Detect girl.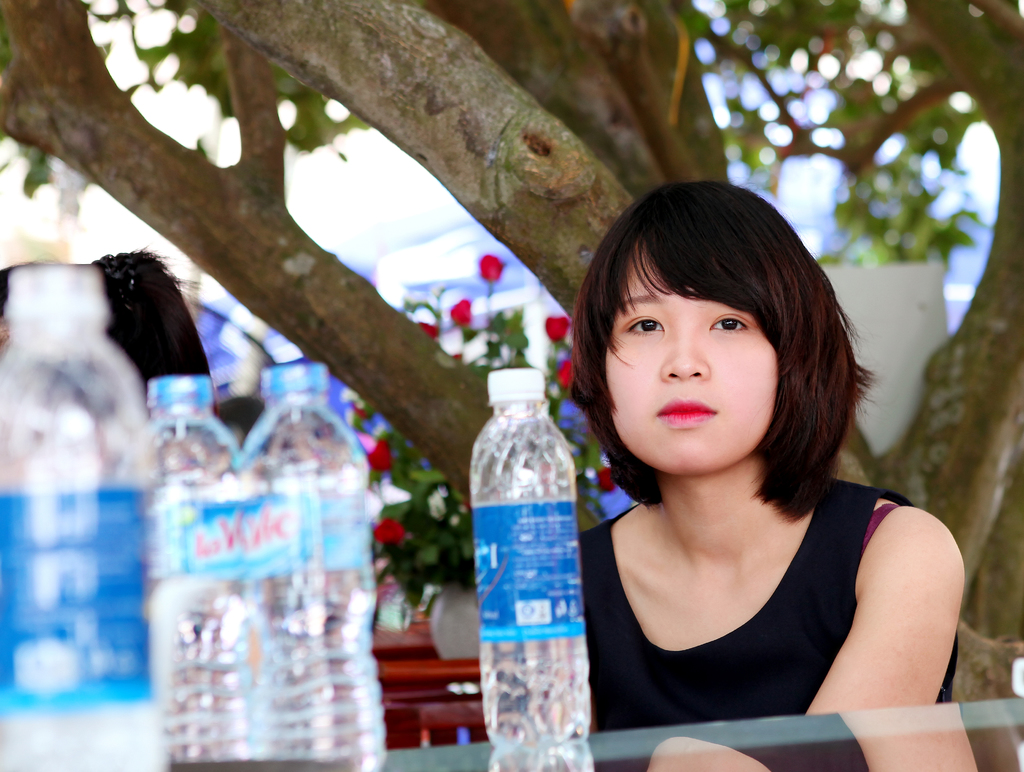
Detected at rect(562, 179, 966, 731).
